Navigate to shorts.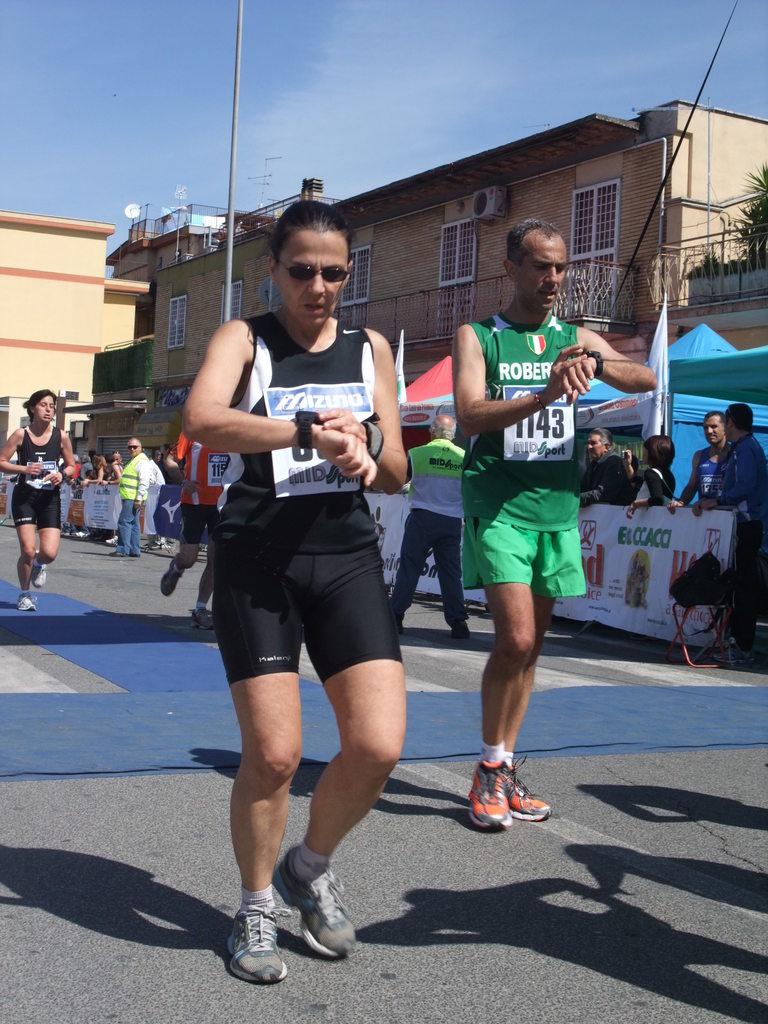
Navigation target: left=16, top=490, right=63, bottom=529.
